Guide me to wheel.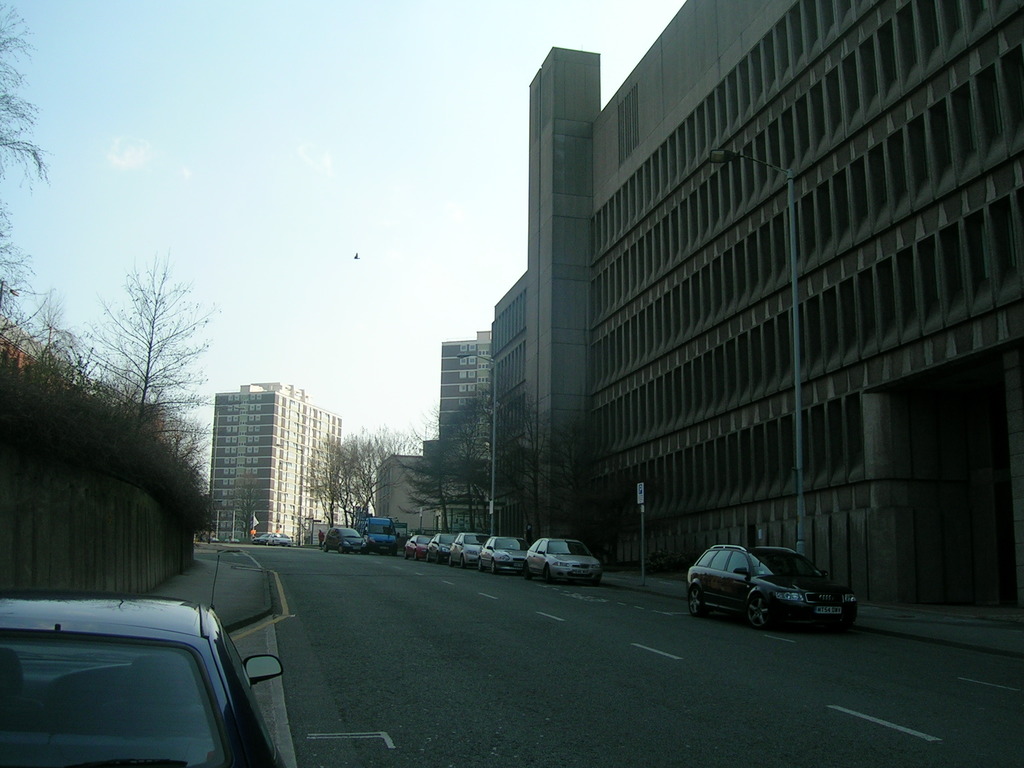
Guidance: (545,568,552,583).
